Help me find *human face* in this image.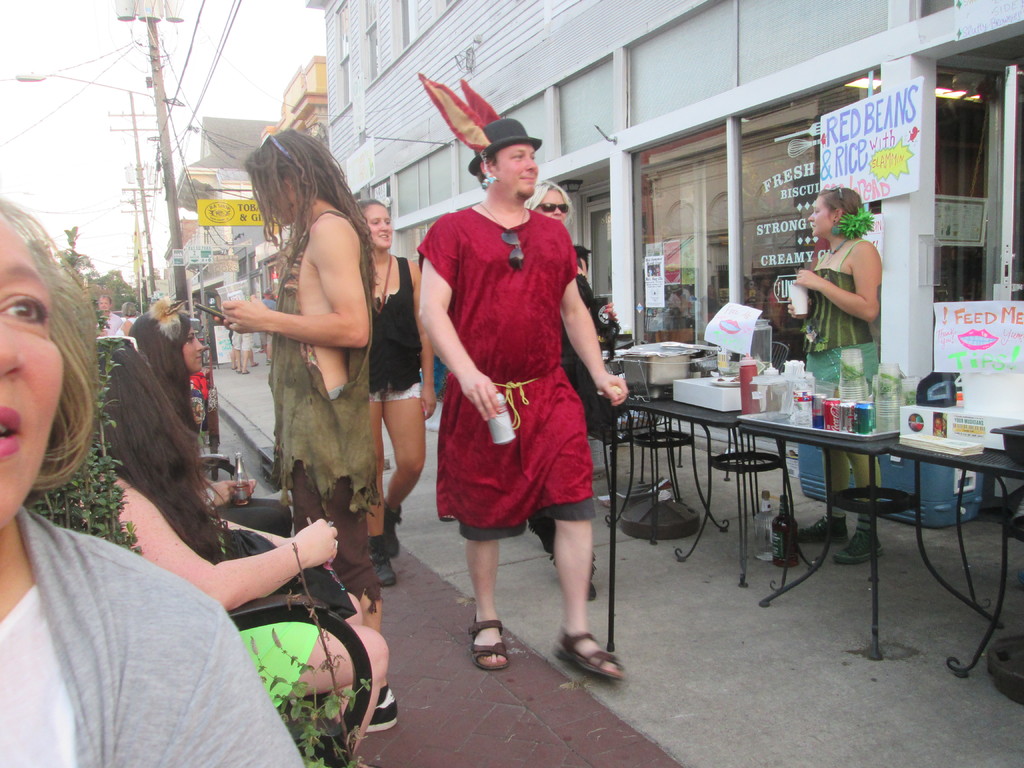
Found it: box=[492, 136, 535, 192].
